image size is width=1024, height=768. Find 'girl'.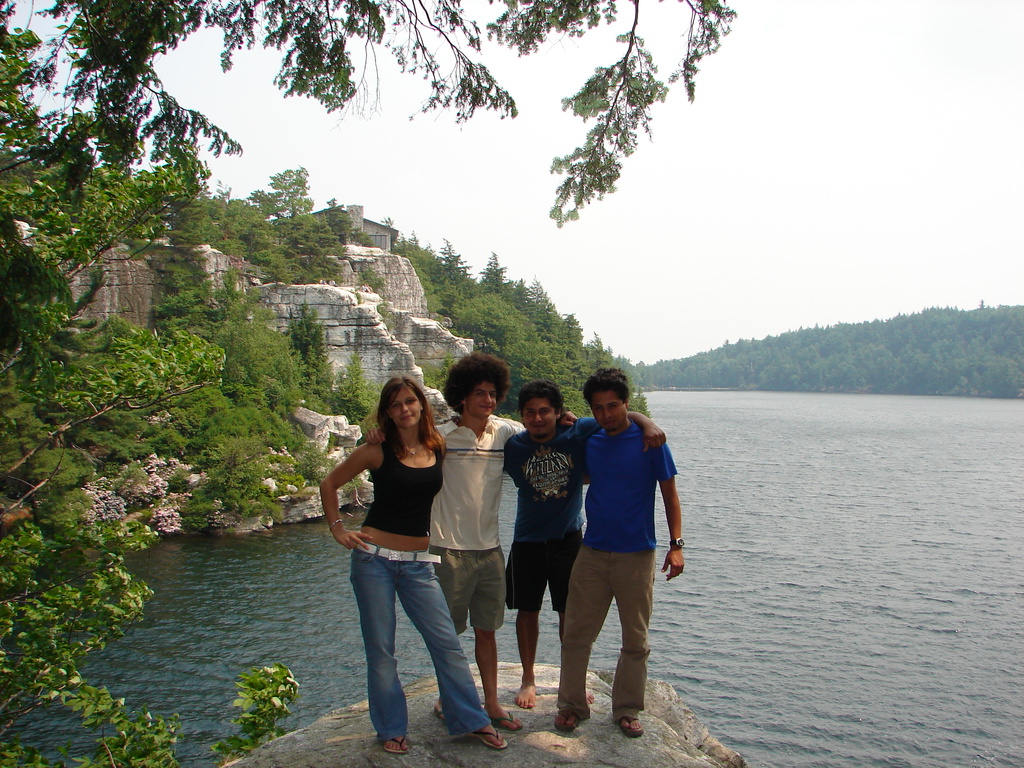
detection(317, 375, 516, 756).
